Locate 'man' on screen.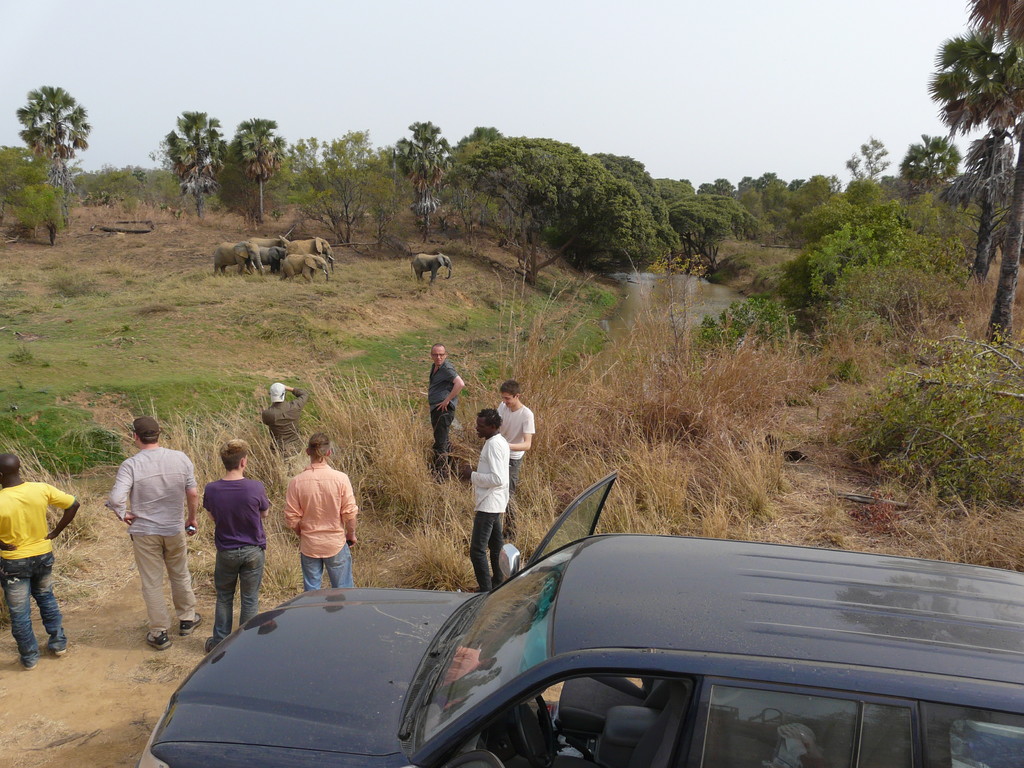
On screen at [left=109, top=415, right=198, bottom=650].
